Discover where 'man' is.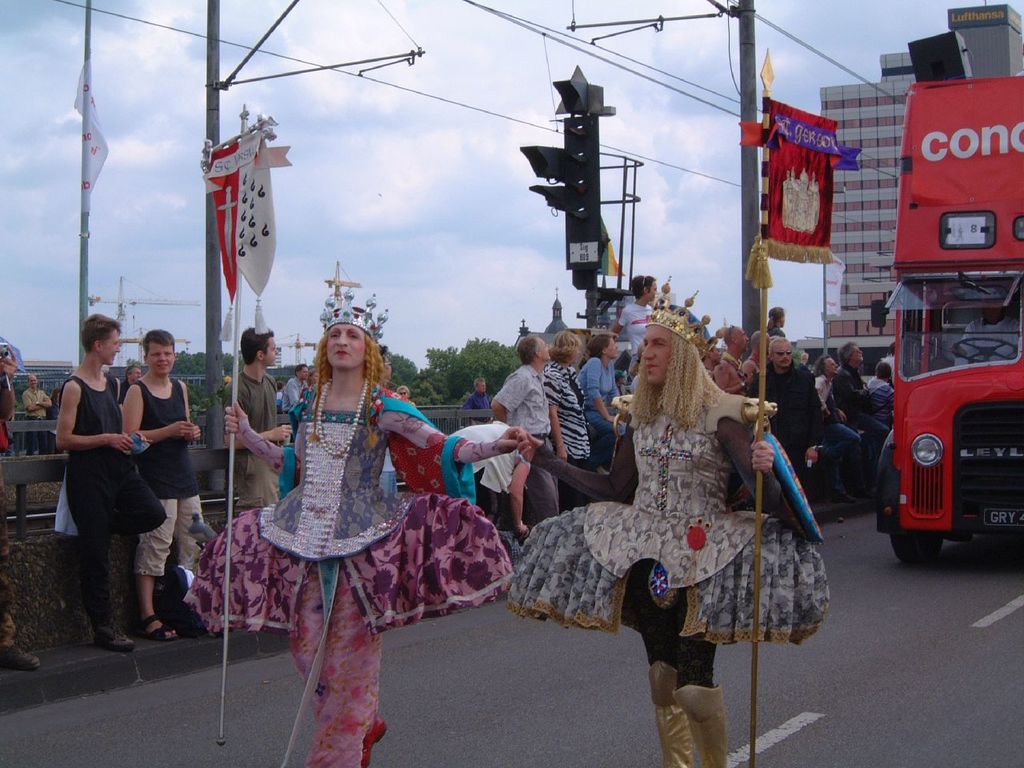
Discovered at bbox=[443, 420, 533, 534].
